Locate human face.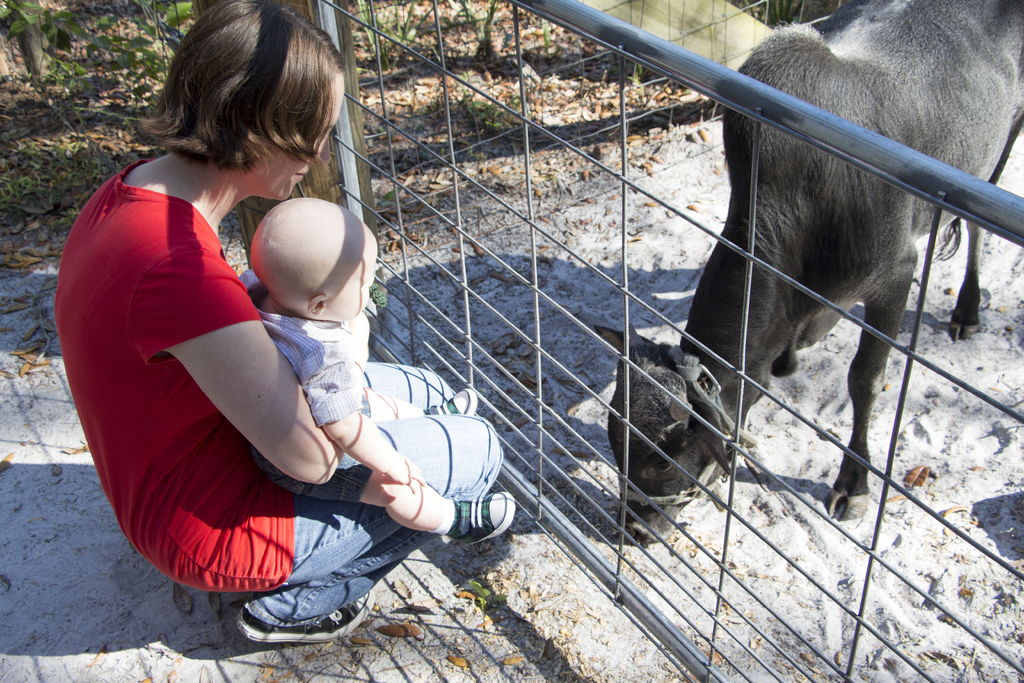
Bounding box: crop(258, 75, 344, 200).
